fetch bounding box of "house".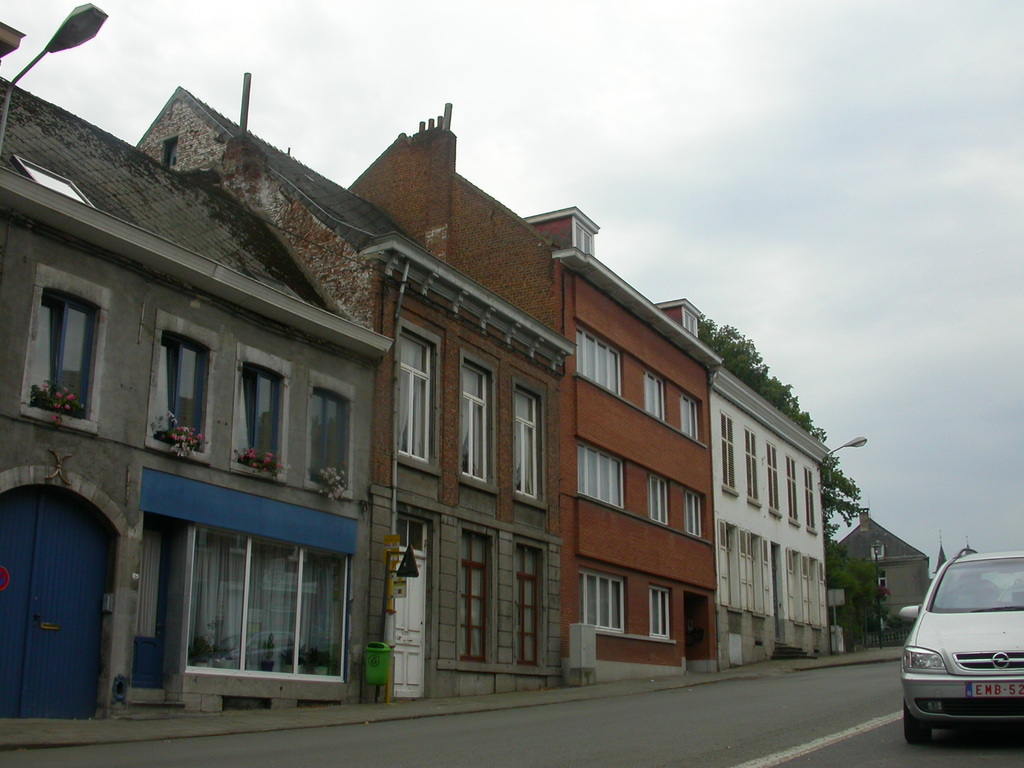
Bbox: region(525, 205, 719, 689).
